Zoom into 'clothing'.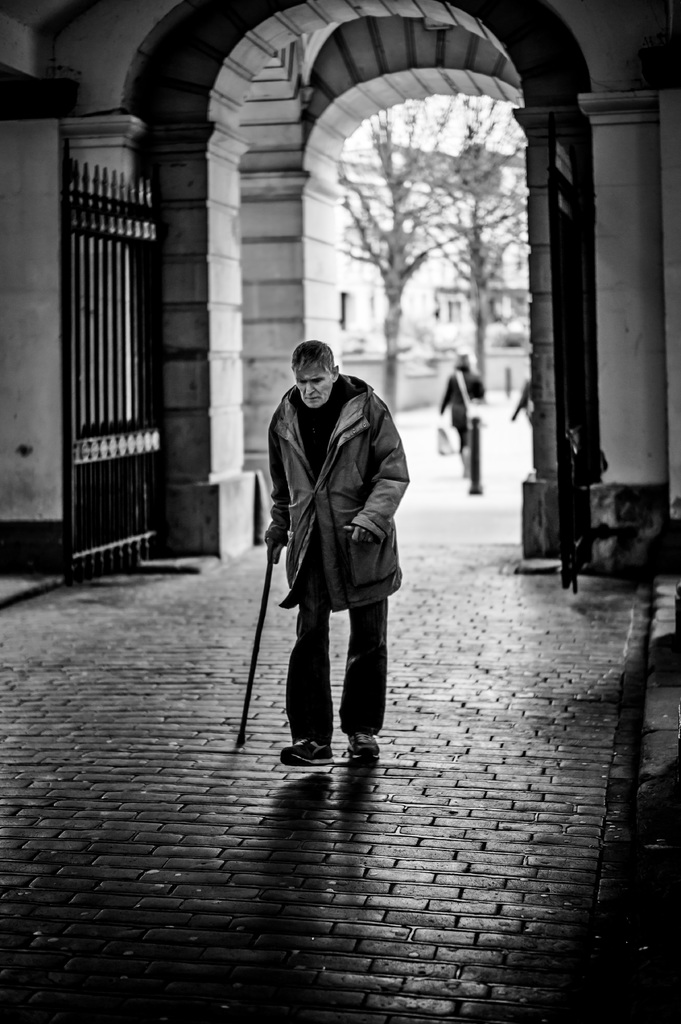
Zoom target: [x1=236, y1=329, x2=401, y2=767].
